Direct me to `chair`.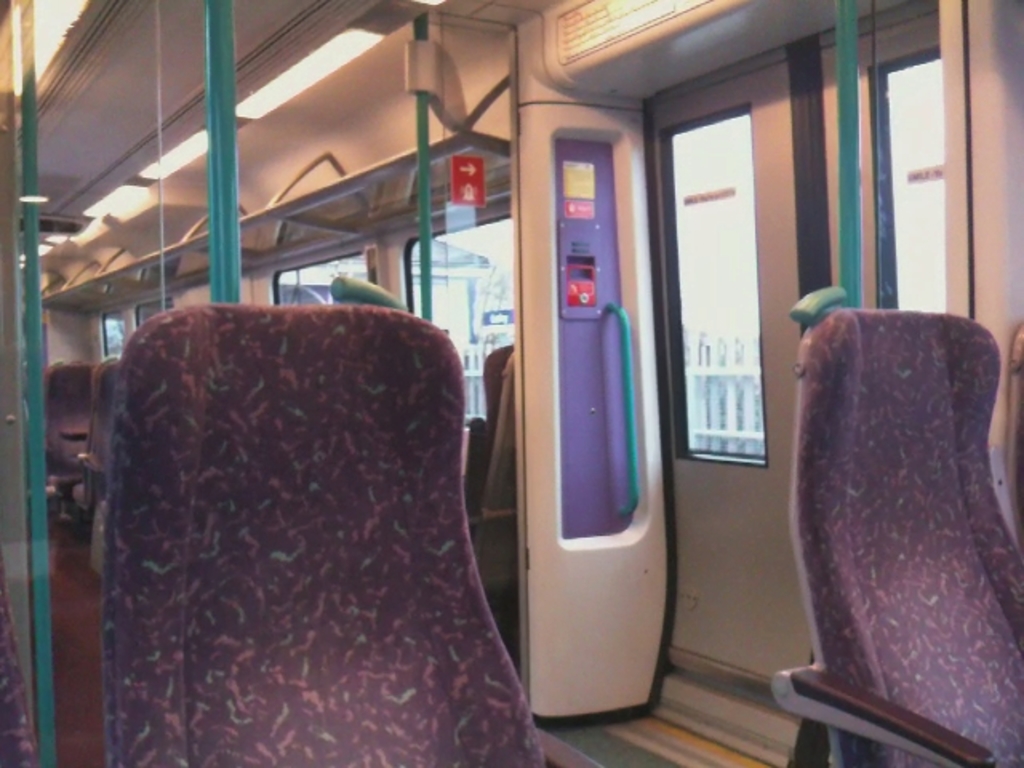
Direction: x1=0 y1=546 x2=35 y2=766.
